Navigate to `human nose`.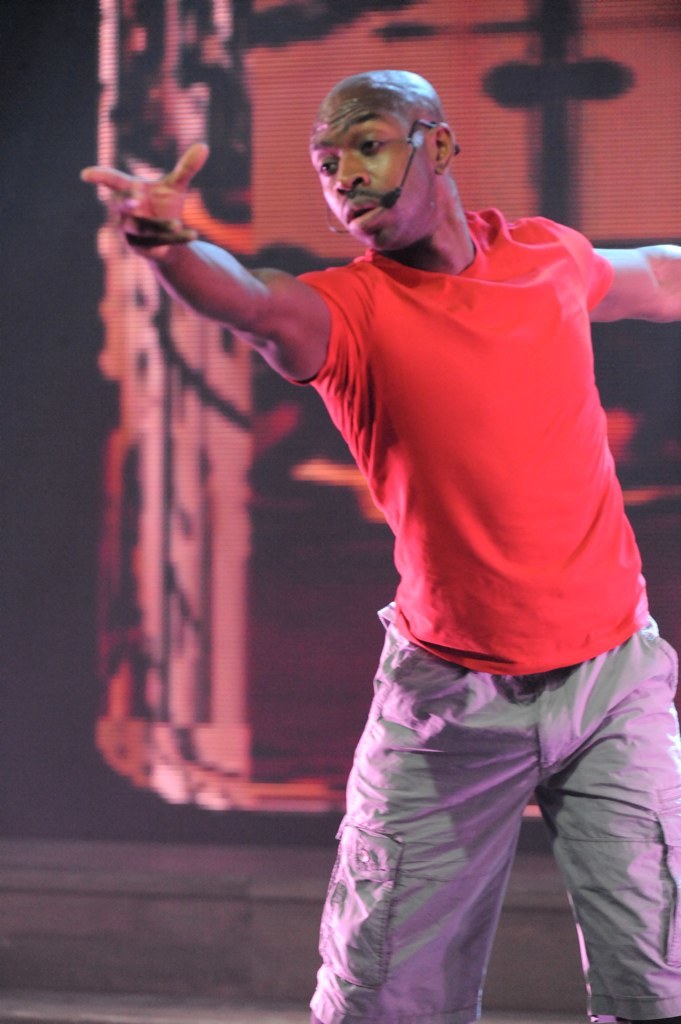
Navigation target: locate(328, 147, 373, 192).
